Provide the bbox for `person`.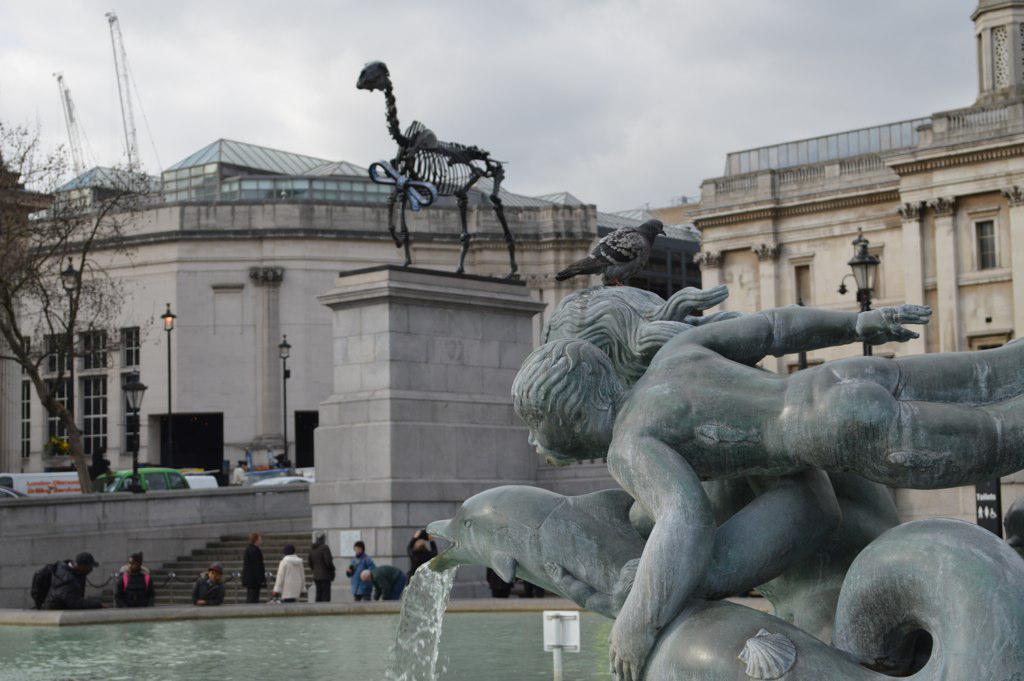
box(307, 529, 335, 605).
